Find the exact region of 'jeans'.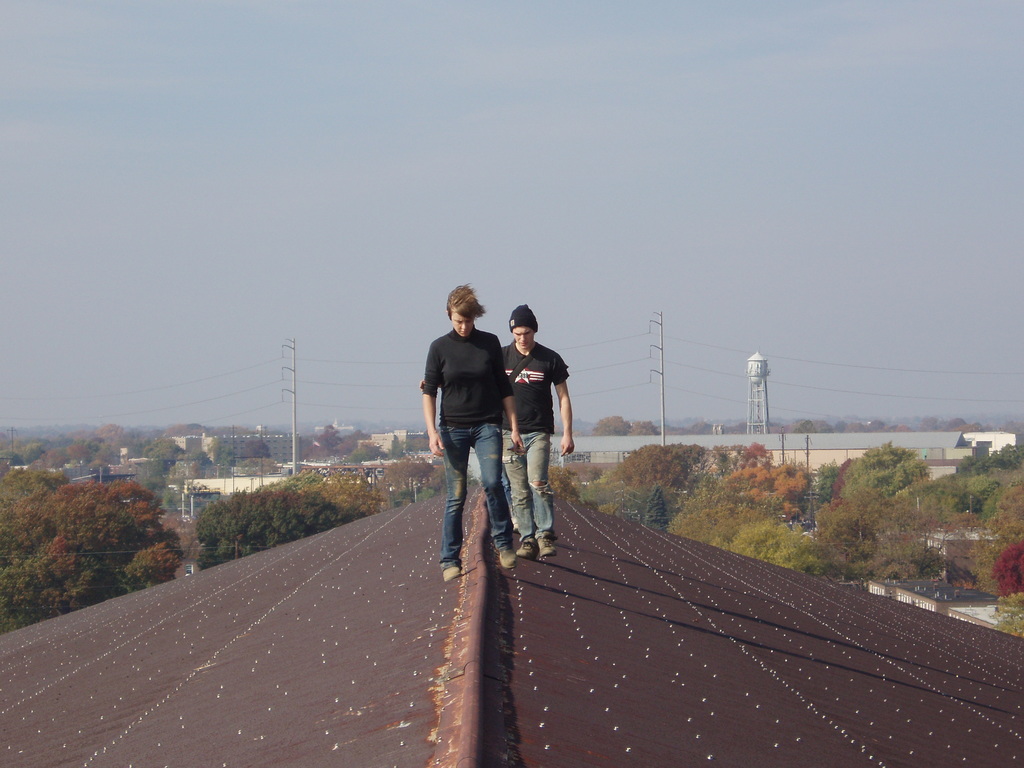
Exact region: <region>504, 431, 557, 541</region>.
